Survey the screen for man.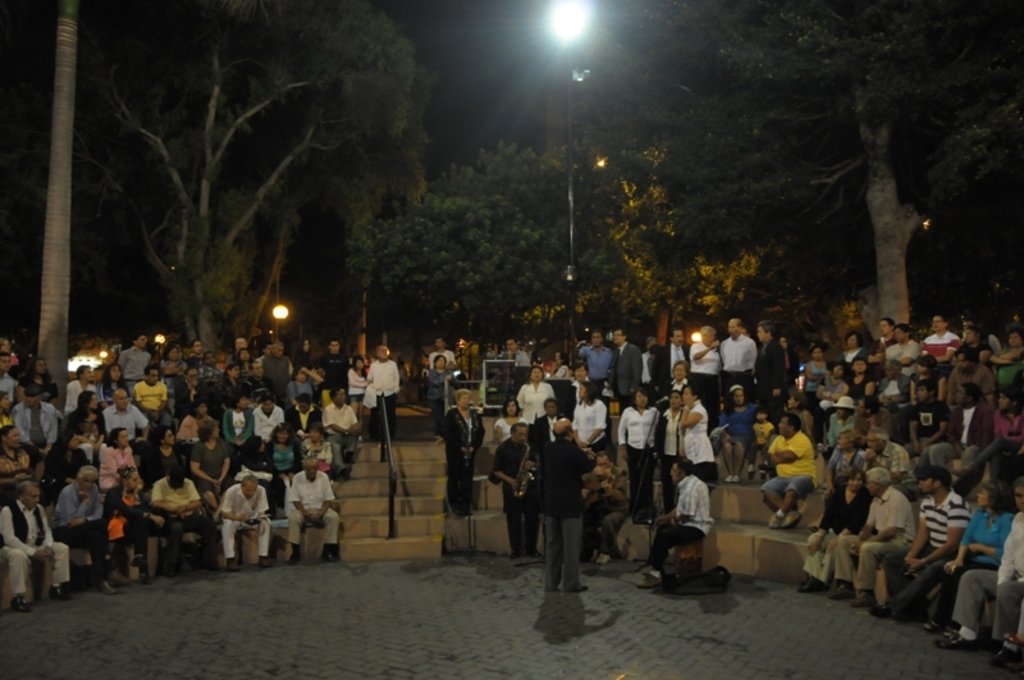
Survey found: box=[922, 314, 959, 359].
